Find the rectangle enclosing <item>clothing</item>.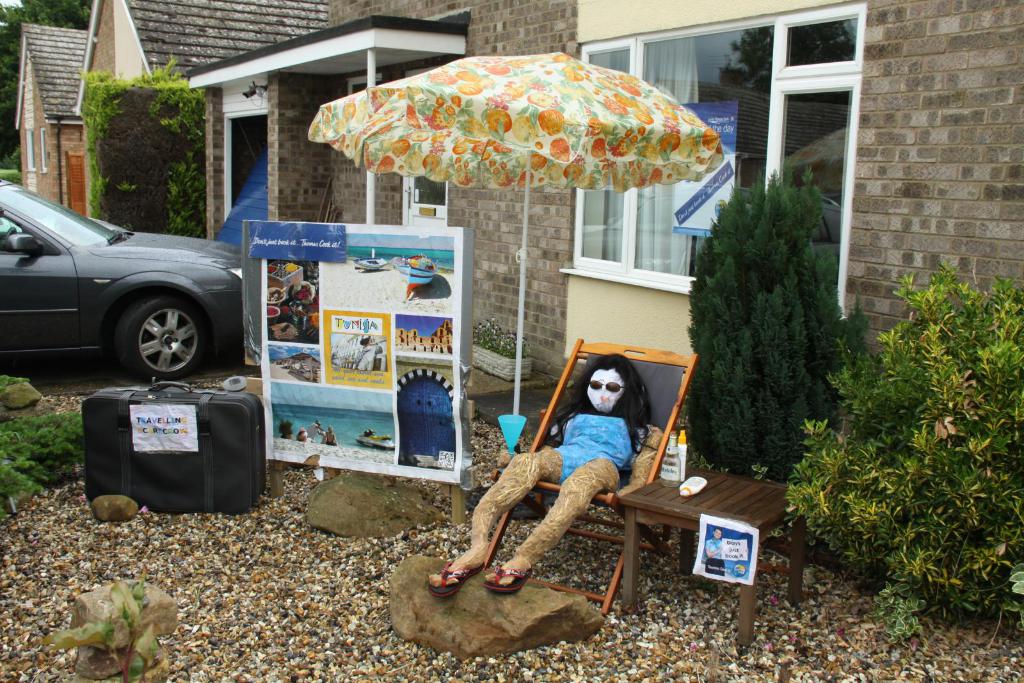
left=326, top=433, right=339, bottom=446.
